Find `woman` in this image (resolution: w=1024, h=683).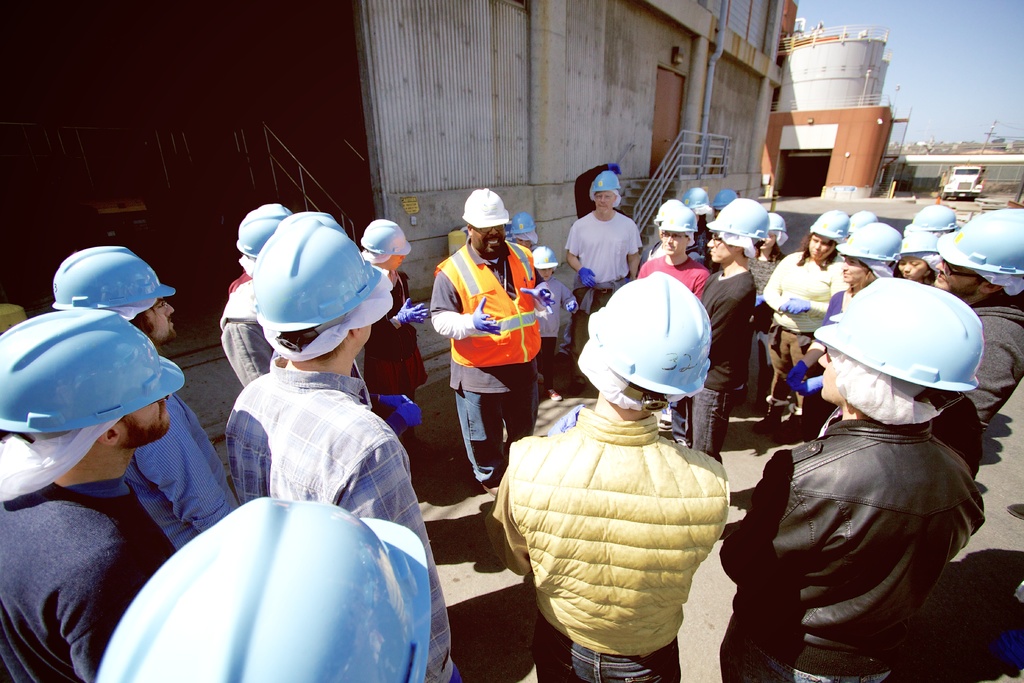
(748,215,788,394).
